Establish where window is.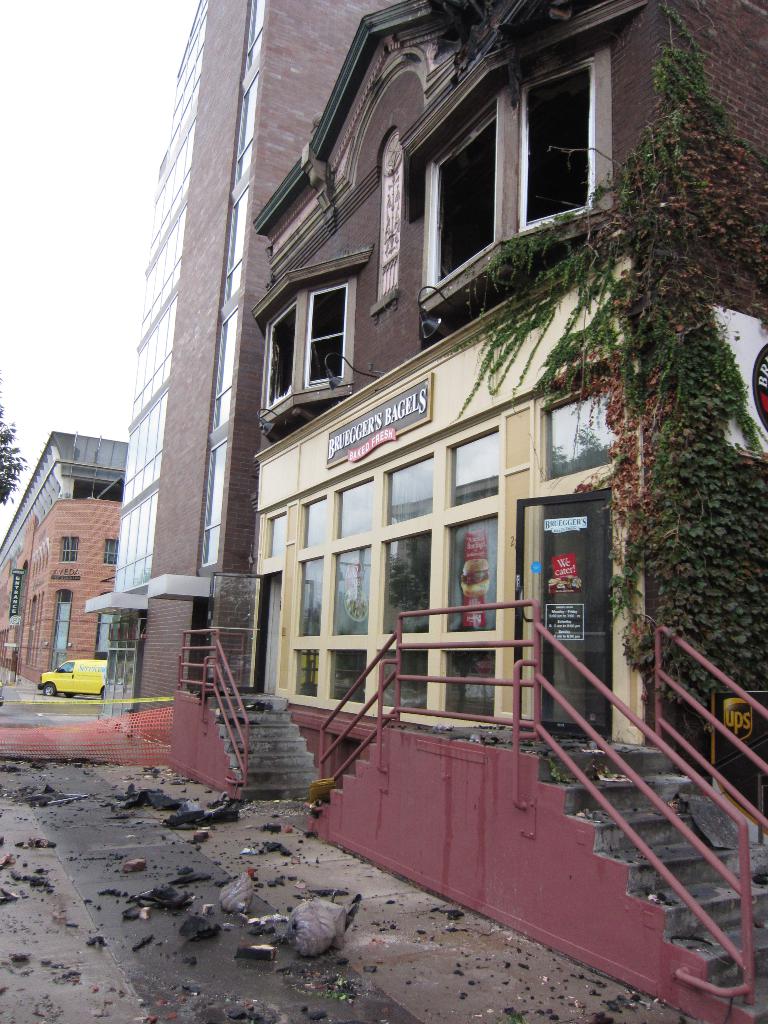
Established at left=56, top=536, right=77, bottom=559.
